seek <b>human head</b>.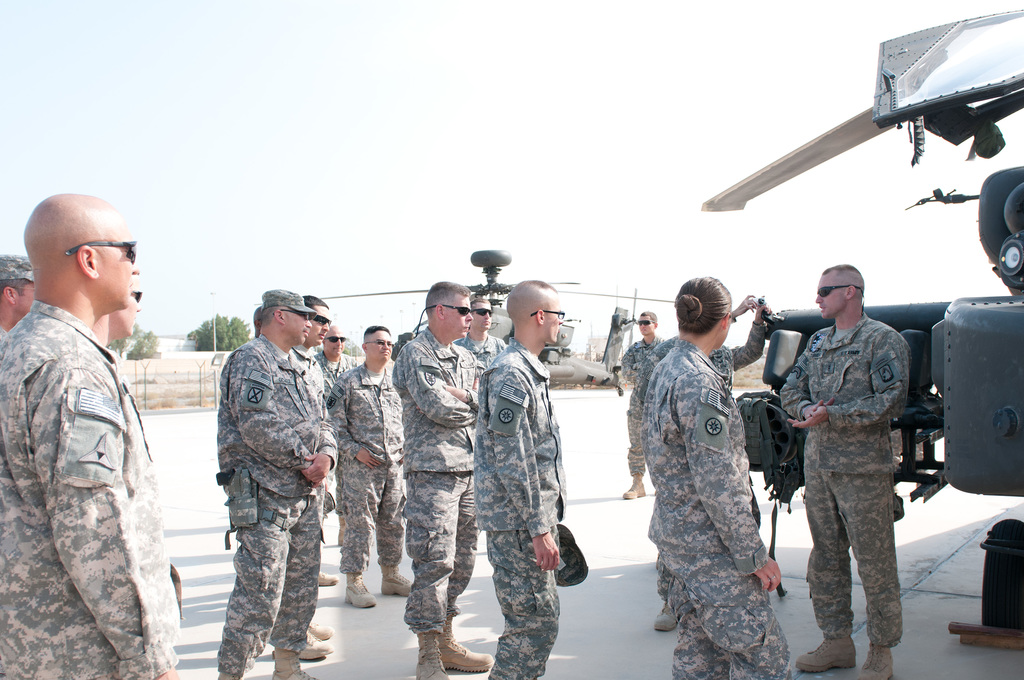
<bbox>0, 250, 34, 330</bbox>.
